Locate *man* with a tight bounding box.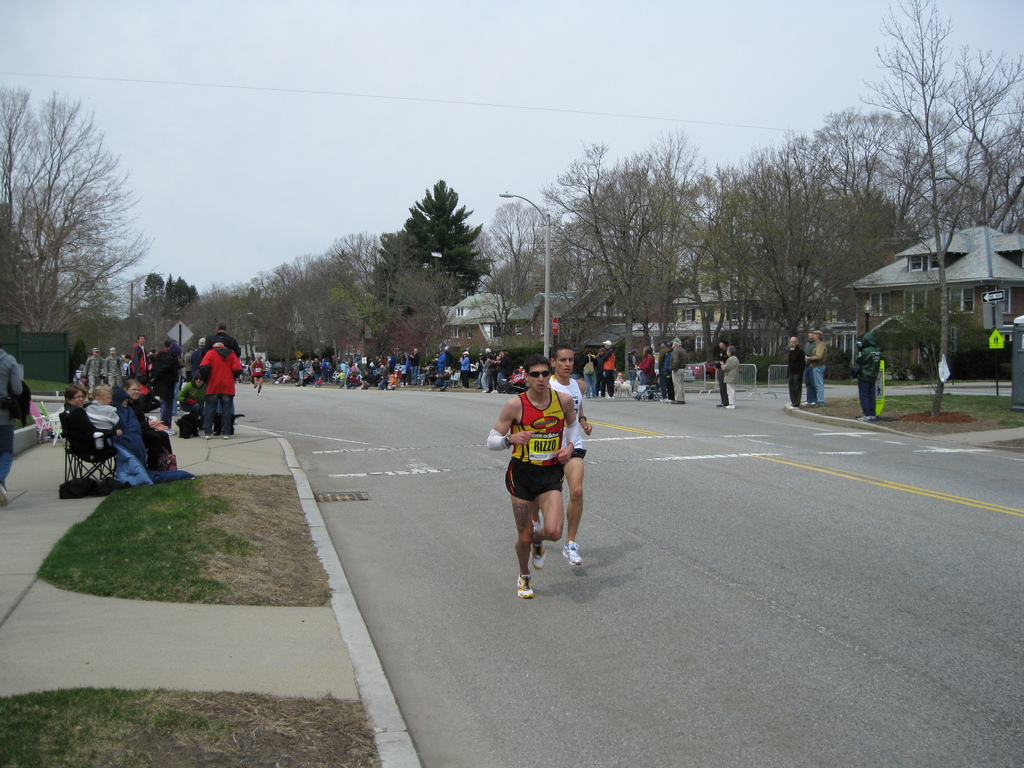
852:332:877:423.
